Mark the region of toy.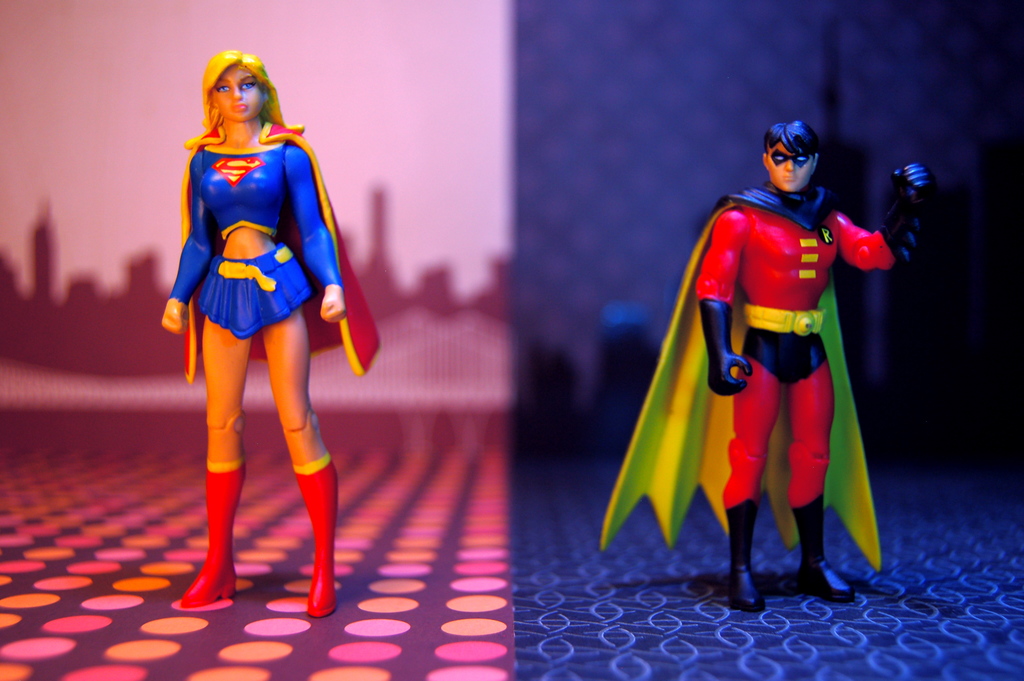
Region: 155 47 377 619.
